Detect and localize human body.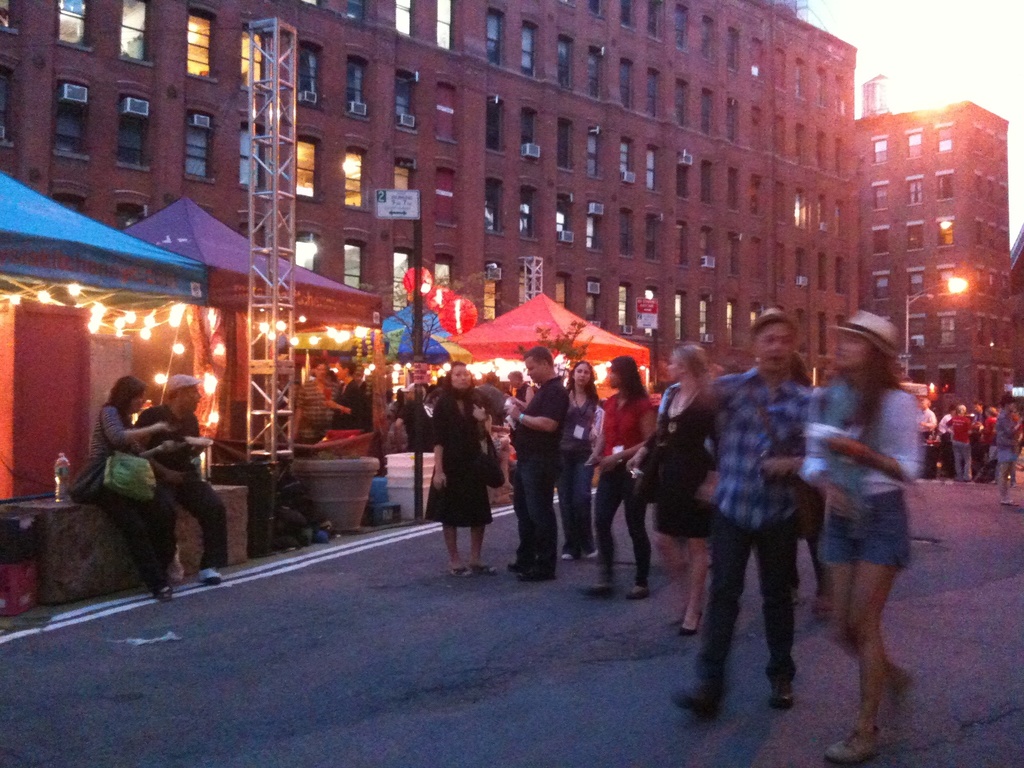
Localized at (x1=134, y1=403, x2=232, y2=582).
